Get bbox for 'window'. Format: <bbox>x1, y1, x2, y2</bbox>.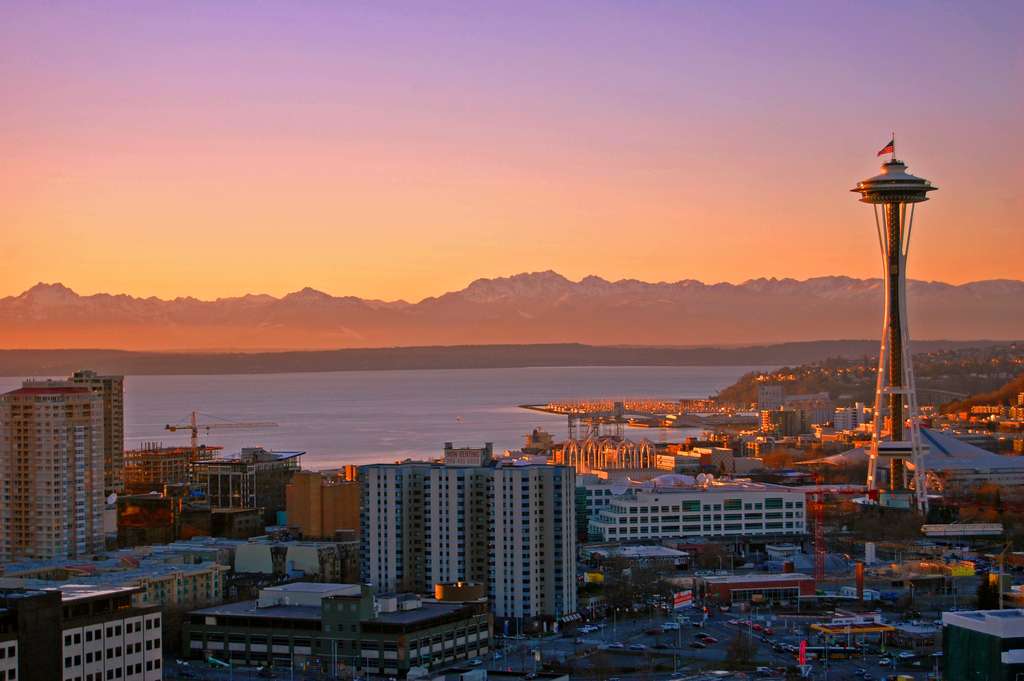
<bbox>77, 678, 80, 680</bbox>.
